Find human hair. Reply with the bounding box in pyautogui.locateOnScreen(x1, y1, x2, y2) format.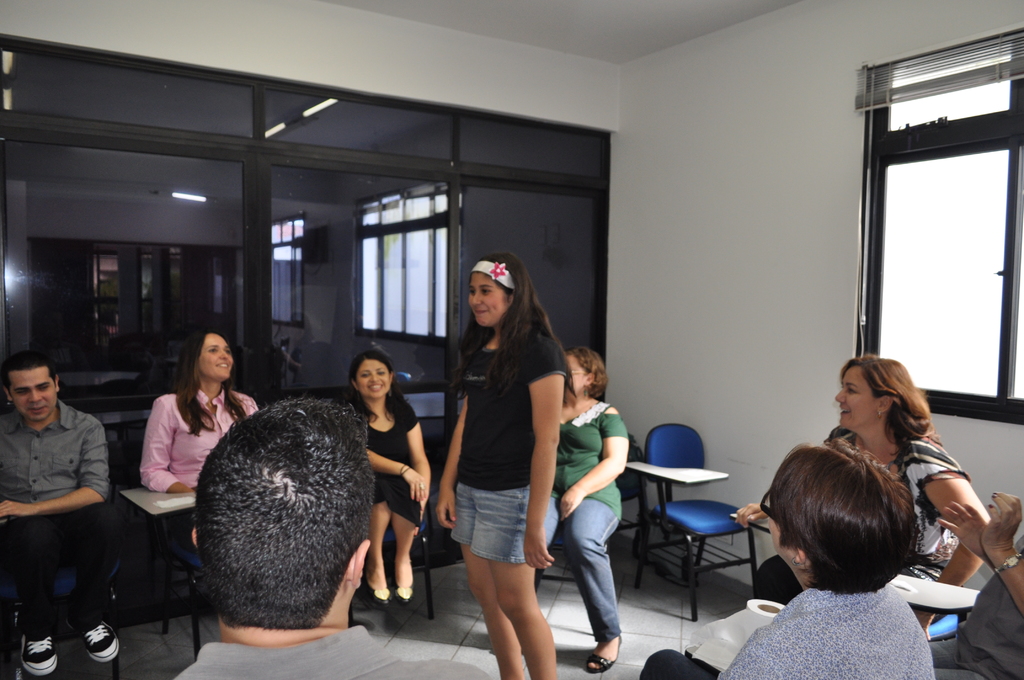
pyautogui.locateOnScreen(840, 360, 939, 460).
